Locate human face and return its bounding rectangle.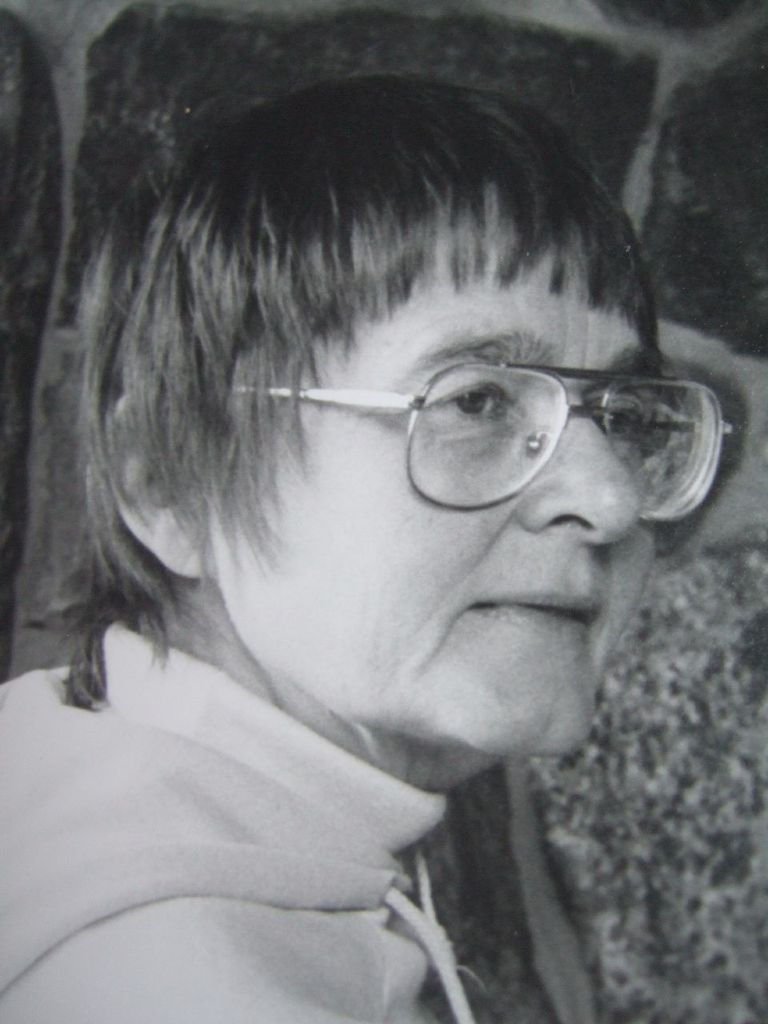
204 228 656 753.
